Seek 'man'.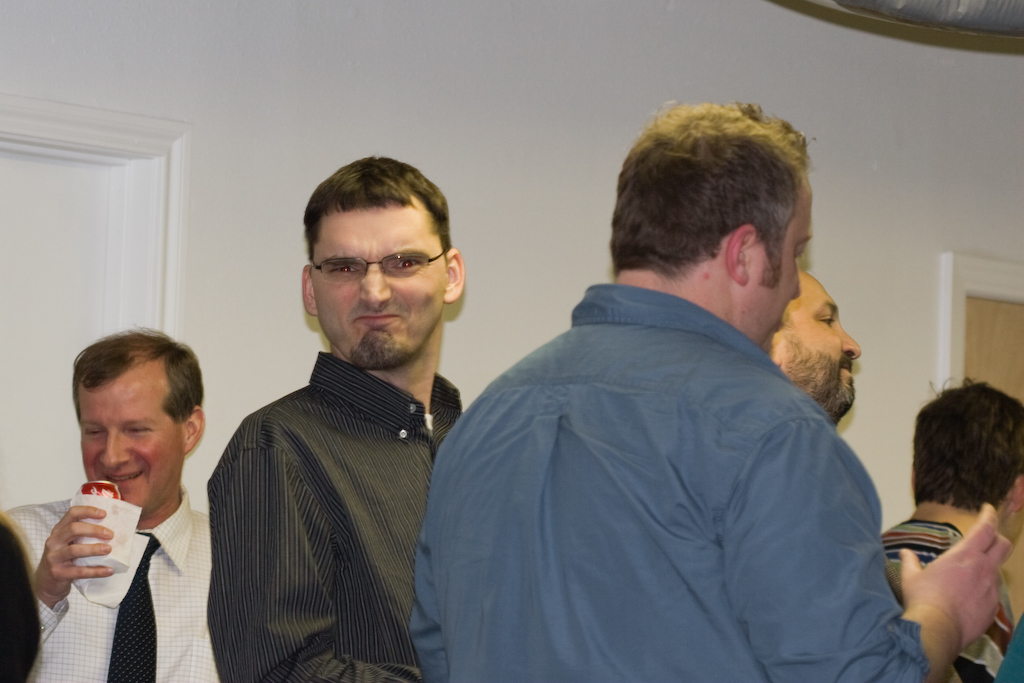
880,368,1018,681.
